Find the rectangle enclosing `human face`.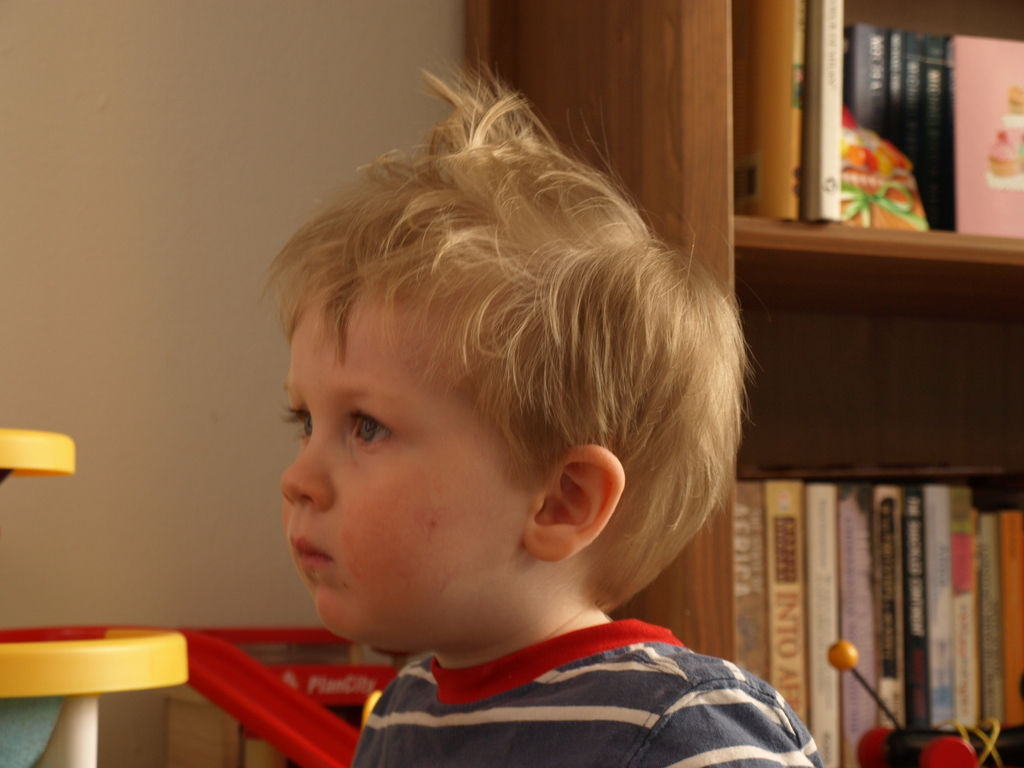
(276, 268, 527, 653).
